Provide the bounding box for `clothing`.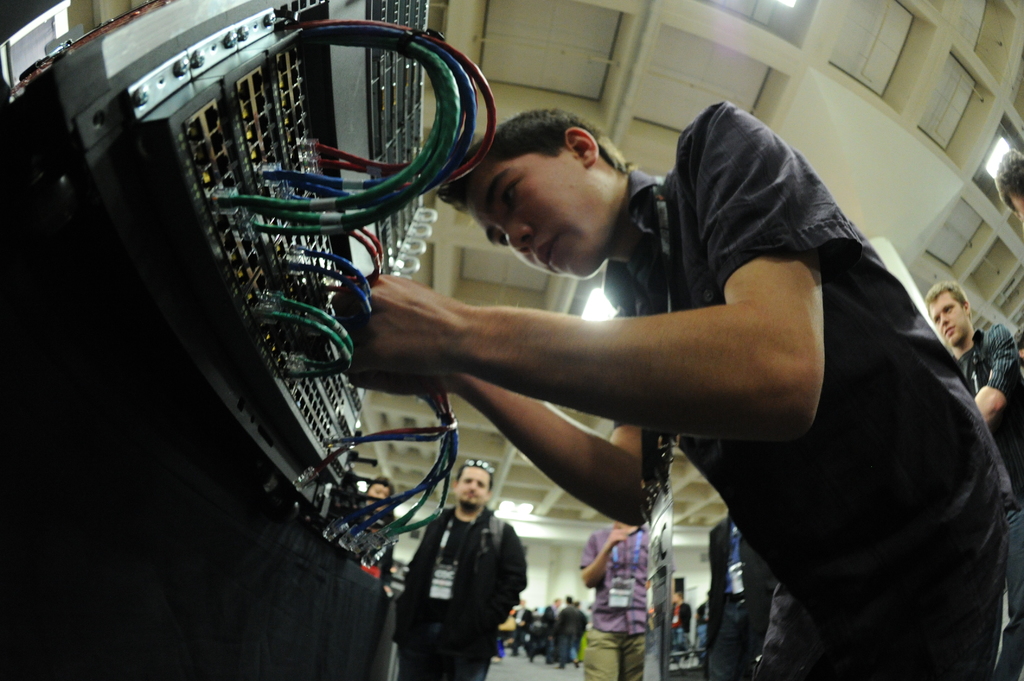
bbox=[361, 501, 401, 593].
